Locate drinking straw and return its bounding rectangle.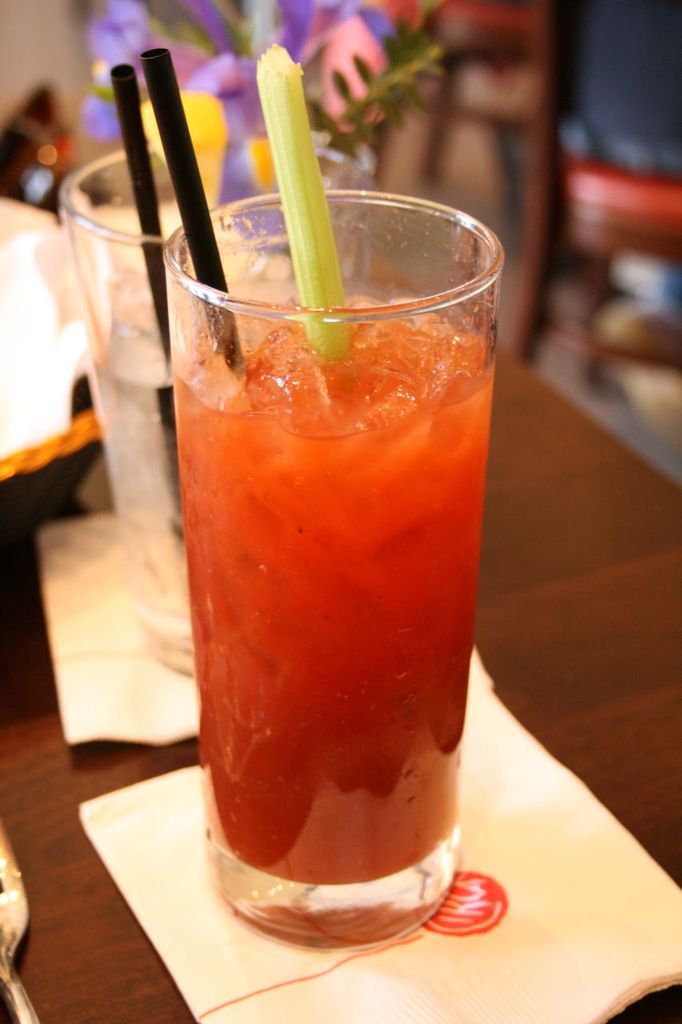
<box>105,58,197,547</box>.
